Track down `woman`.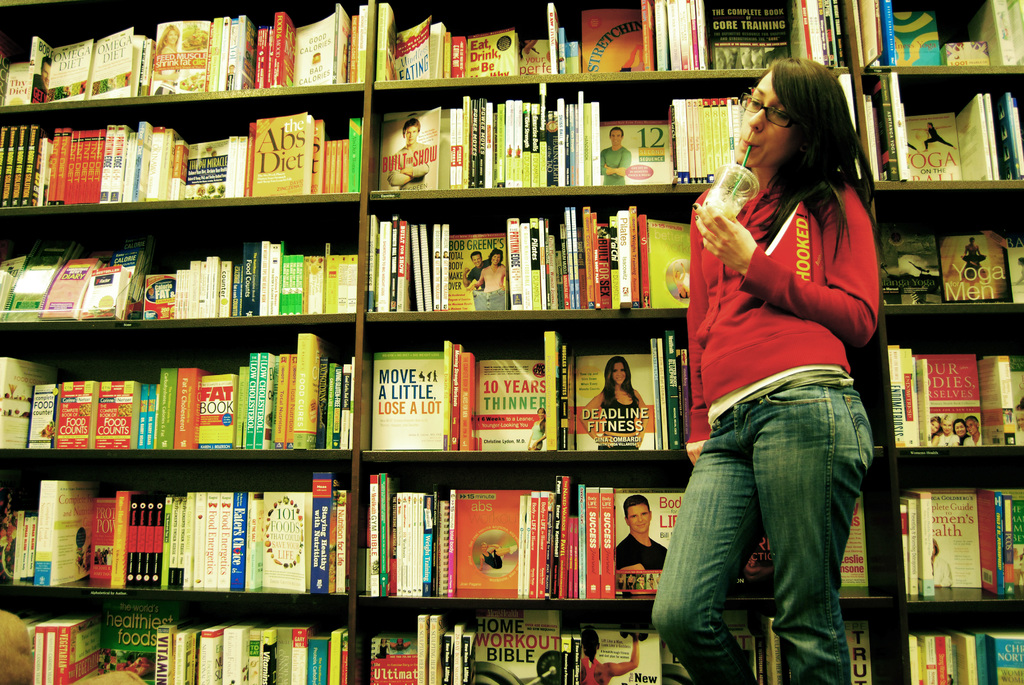
Tracked to x1=648, y1=53, x2=888, y2=684.
